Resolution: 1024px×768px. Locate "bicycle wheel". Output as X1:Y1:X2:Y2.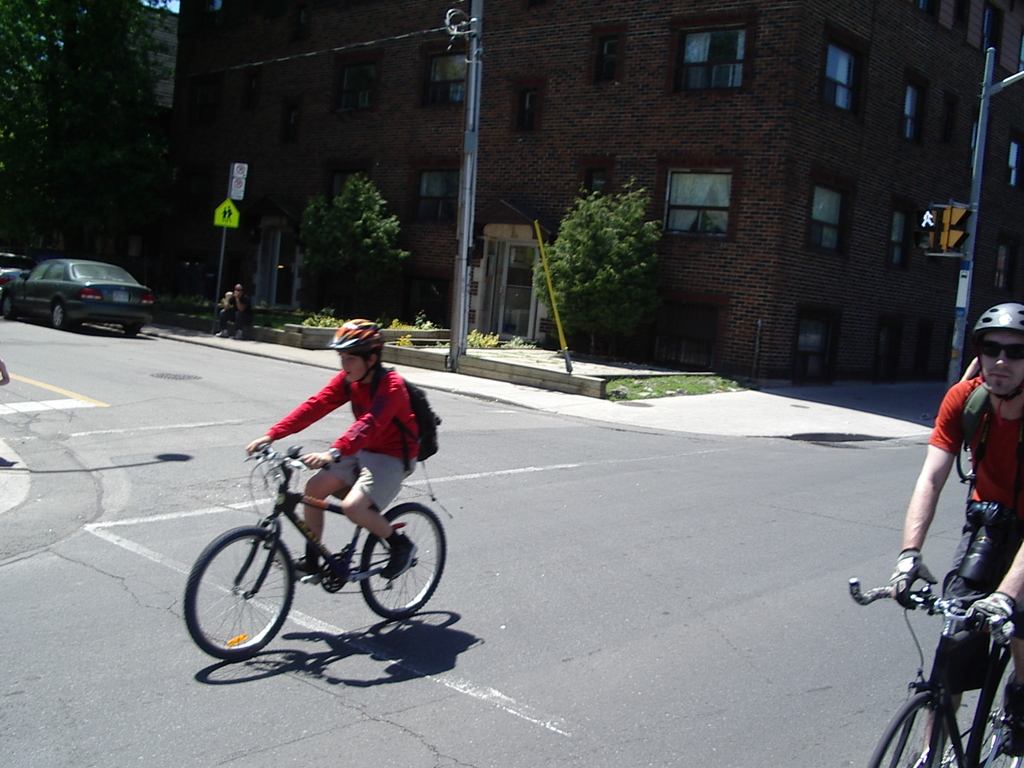
866:688:950:767.
